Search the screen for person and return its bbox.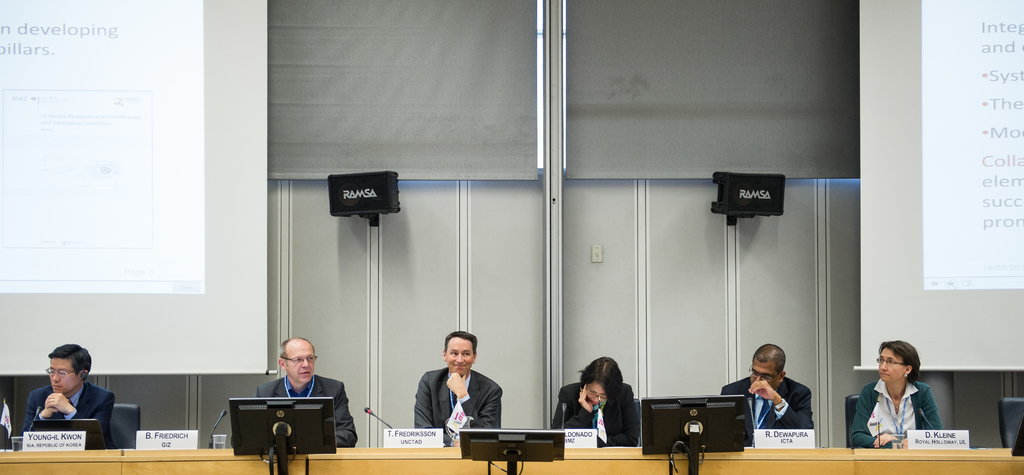
Found: left=260, top=323, right=359, bottom=447.
